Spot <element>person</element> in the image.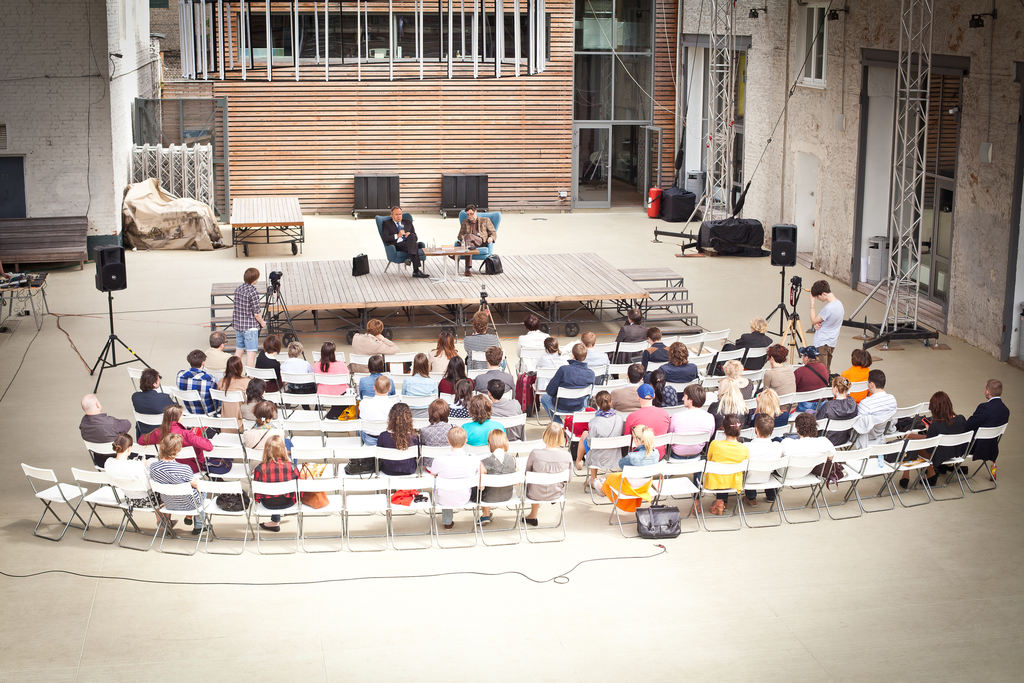
<element>person</element> found at bbox(471, 426, 516, 526).
